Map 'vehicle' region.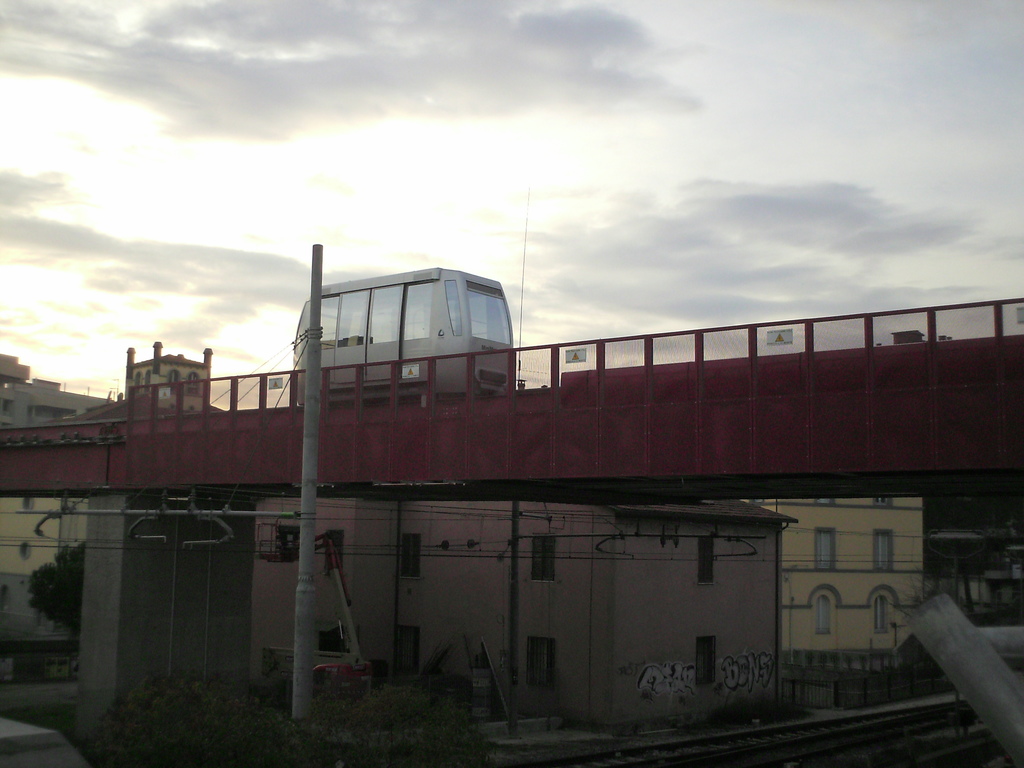
Mapped to (262,253,536,420).
